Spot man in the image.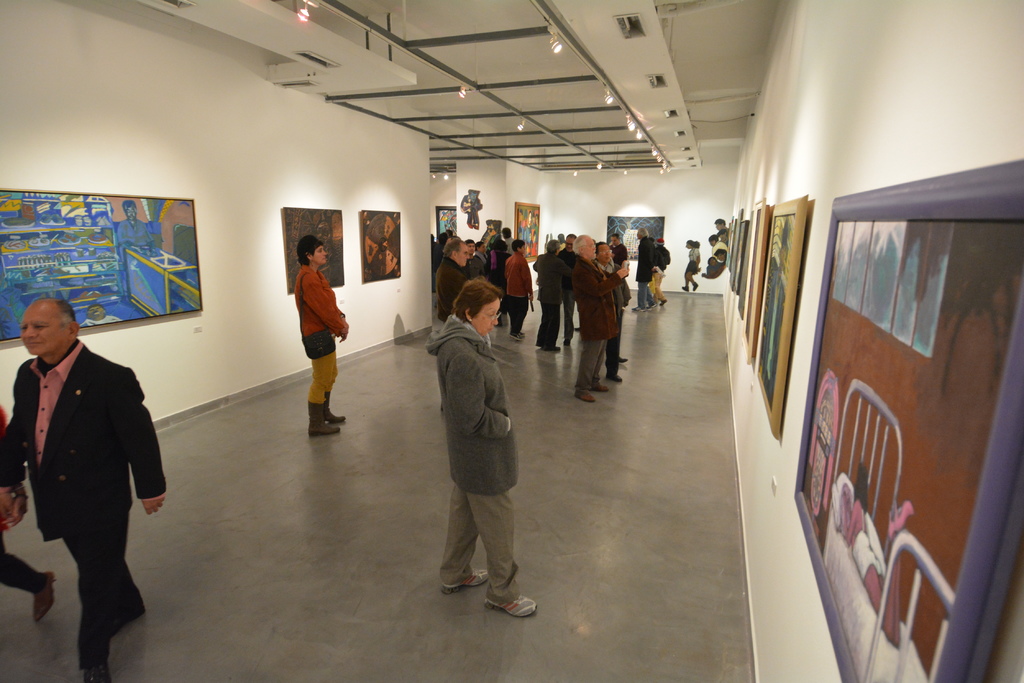
man found at x1=499 y1=223 x2=516 y2=255.
